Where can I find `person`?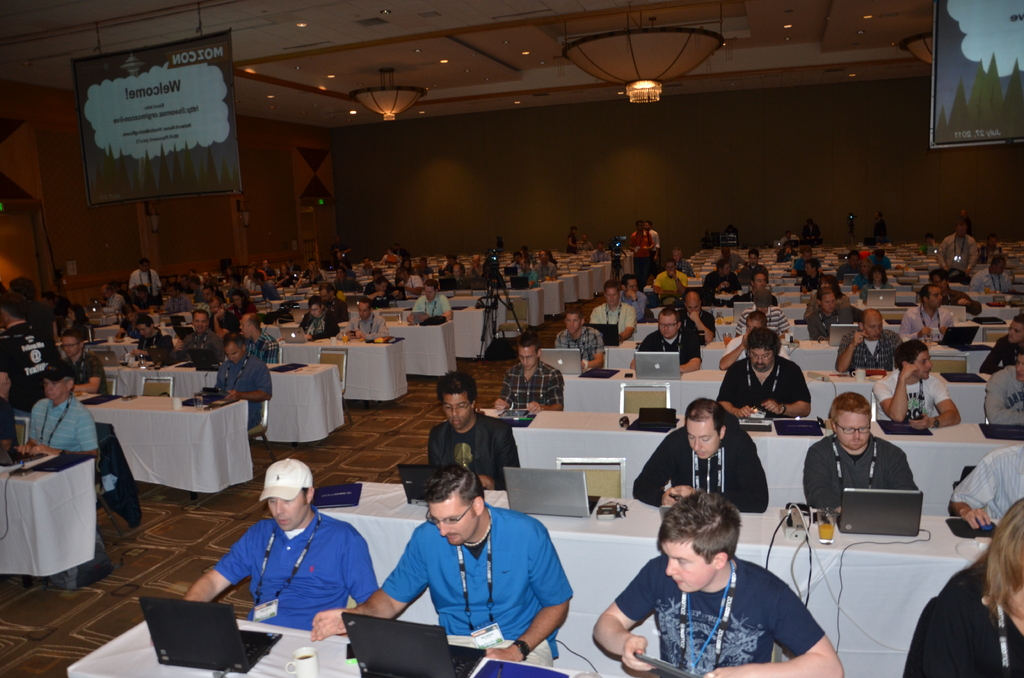
You can find it at box=[316, 284, 350, 319].
